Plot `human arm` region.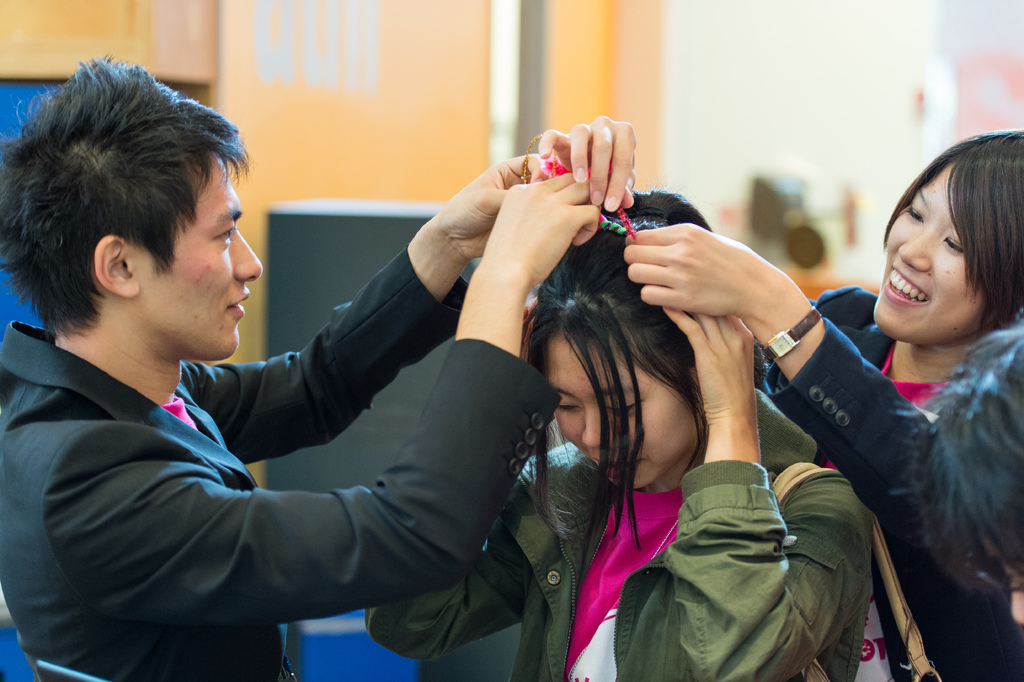
Plotted at x1=45 y1=163 x2=604 y2=579.
